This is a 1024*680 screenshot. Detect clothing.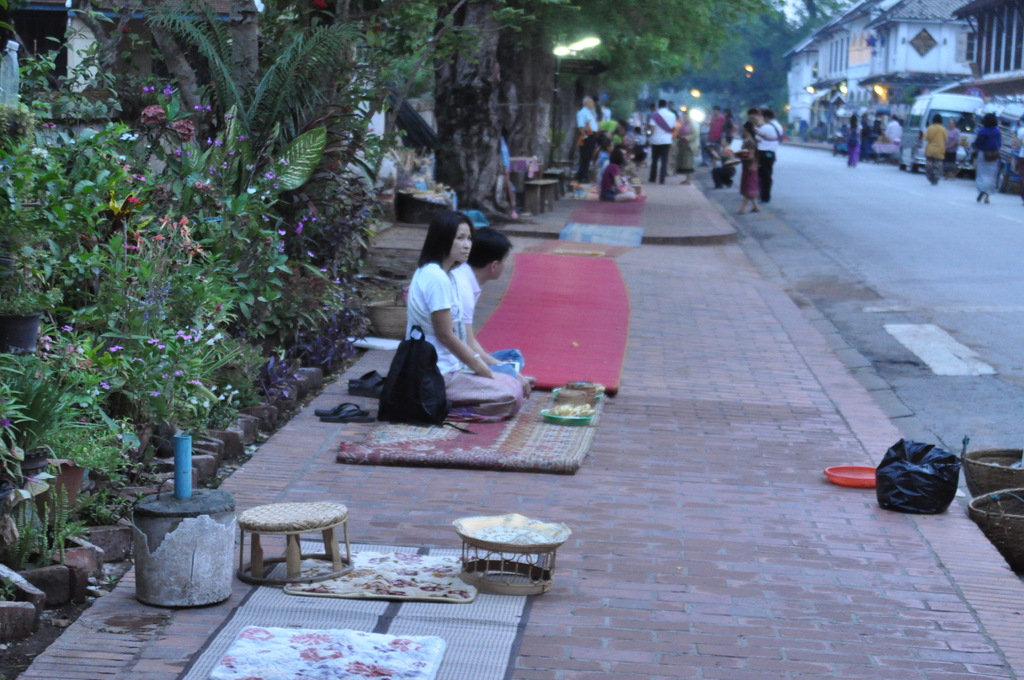
(left=754, top=120, right=780, bottom=200).
